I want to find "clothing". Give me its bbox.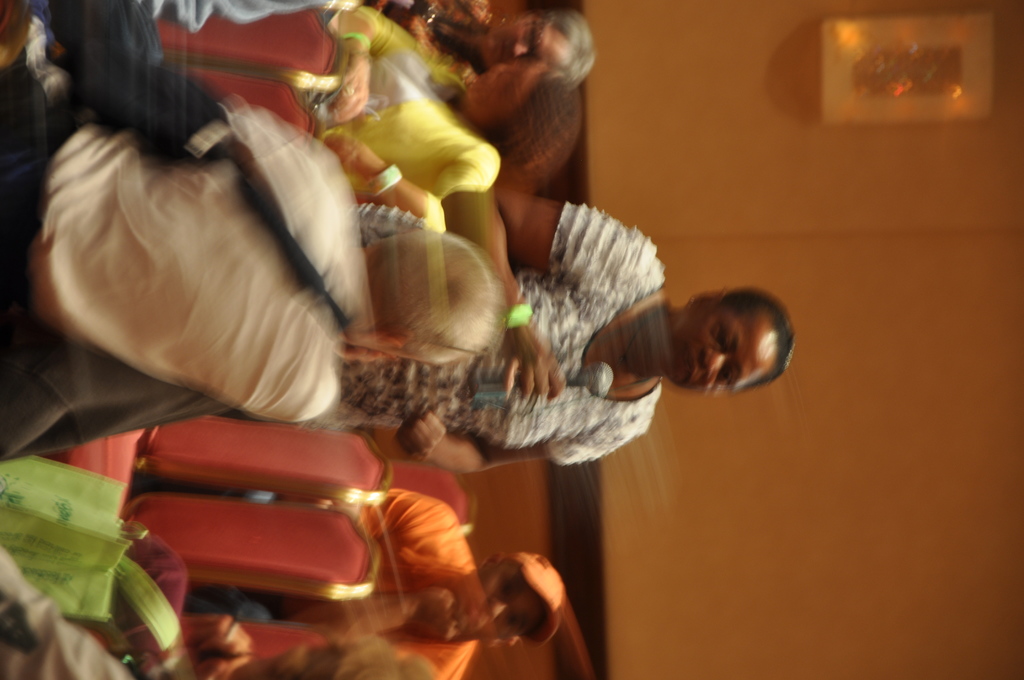
[332, 189, 660, 470].
